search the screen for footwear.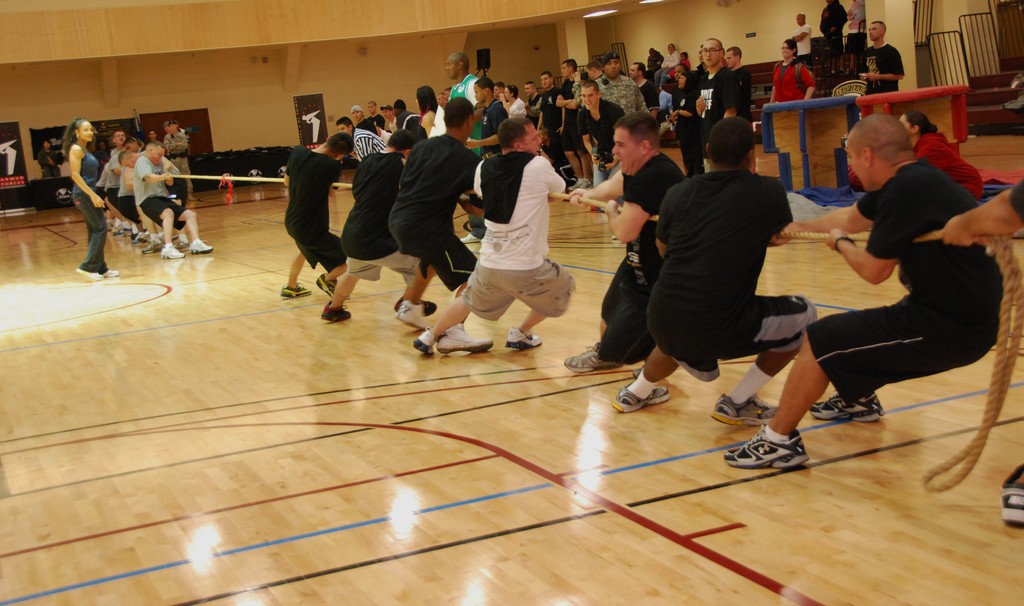
Found at left=804, top=381, right=884, bottom=424.
